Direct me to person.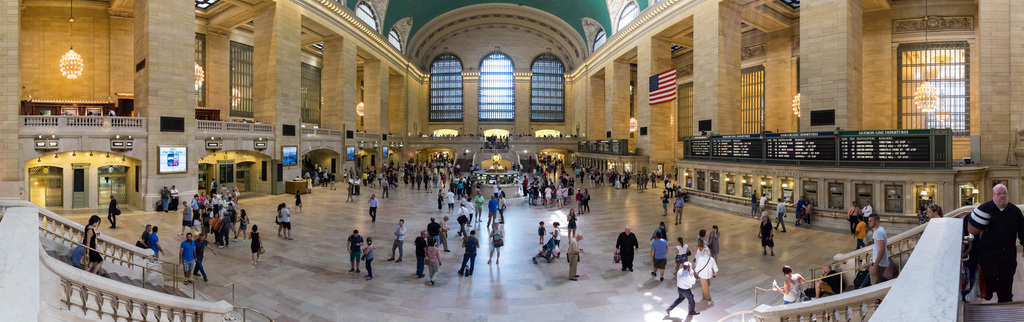
Direction: <box>568,232,584,277</box>.
